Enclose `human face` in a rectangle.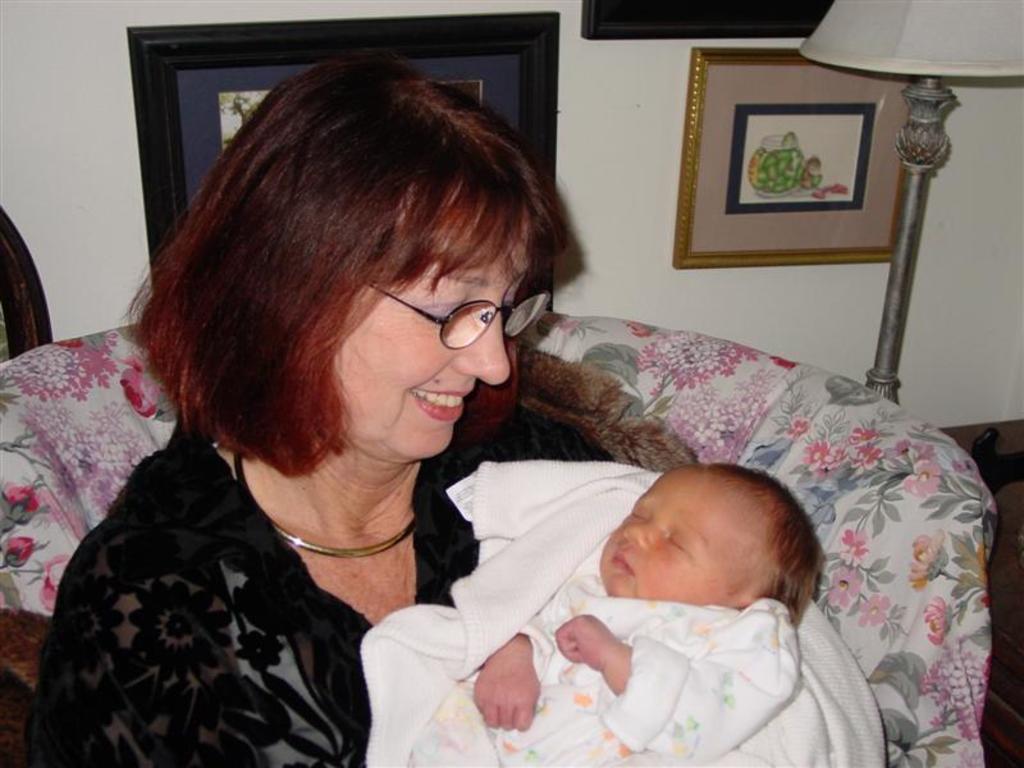
599/468/777/604.
